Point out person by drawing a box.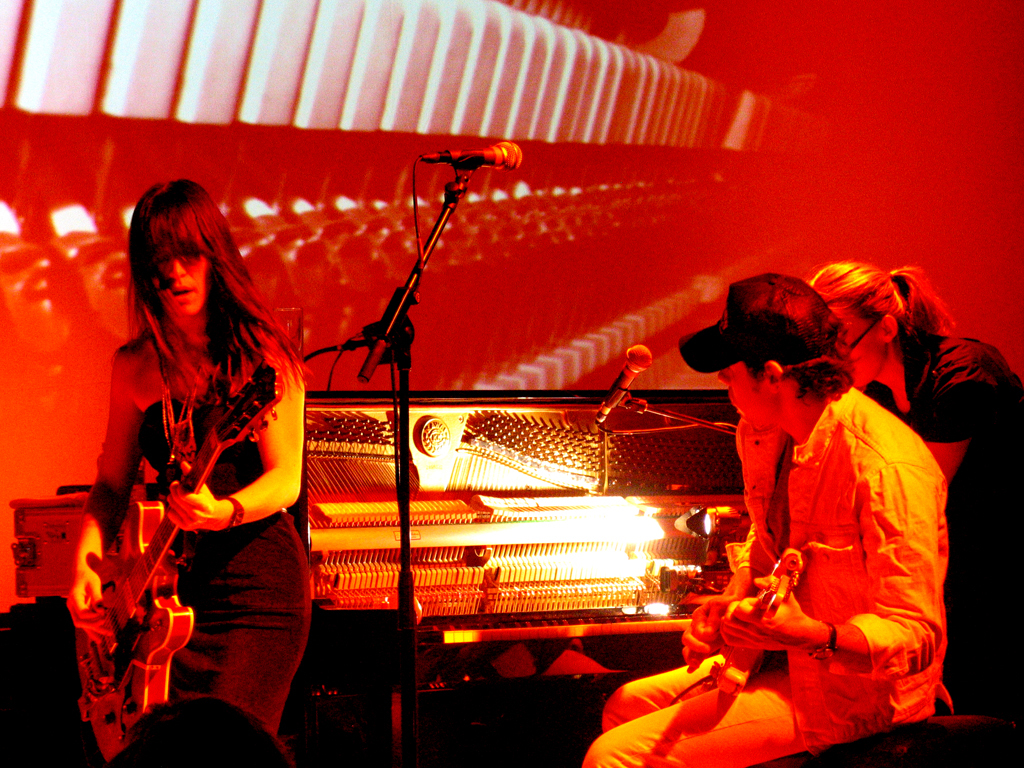
pyautogui.locateOnScreen(77, 171, 305, 756).
